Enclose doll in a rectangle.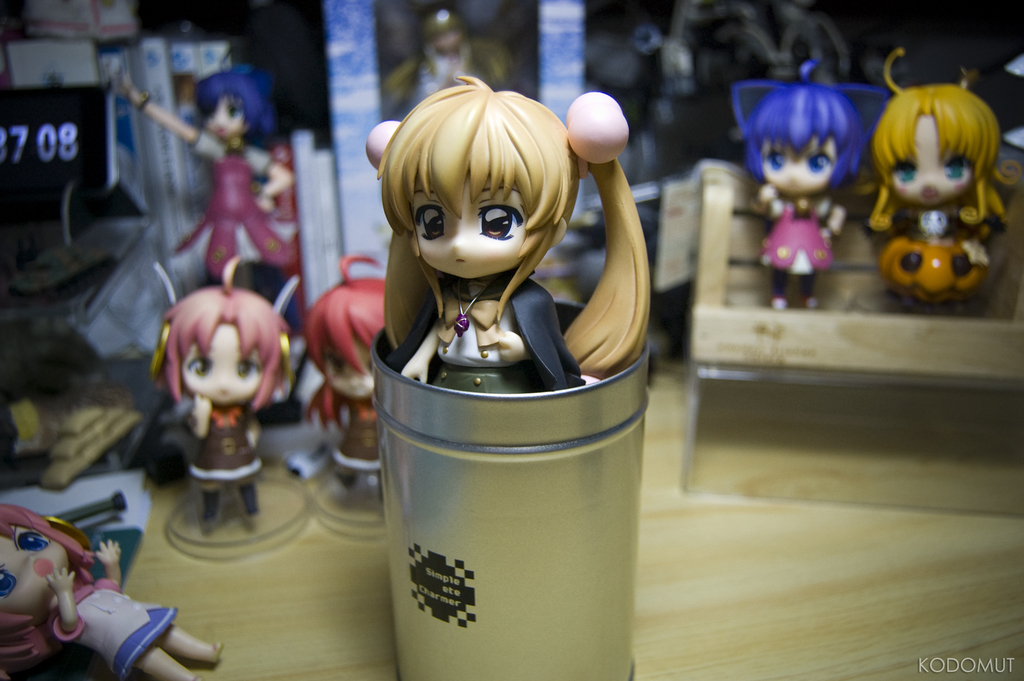
[338,81,654,454].
